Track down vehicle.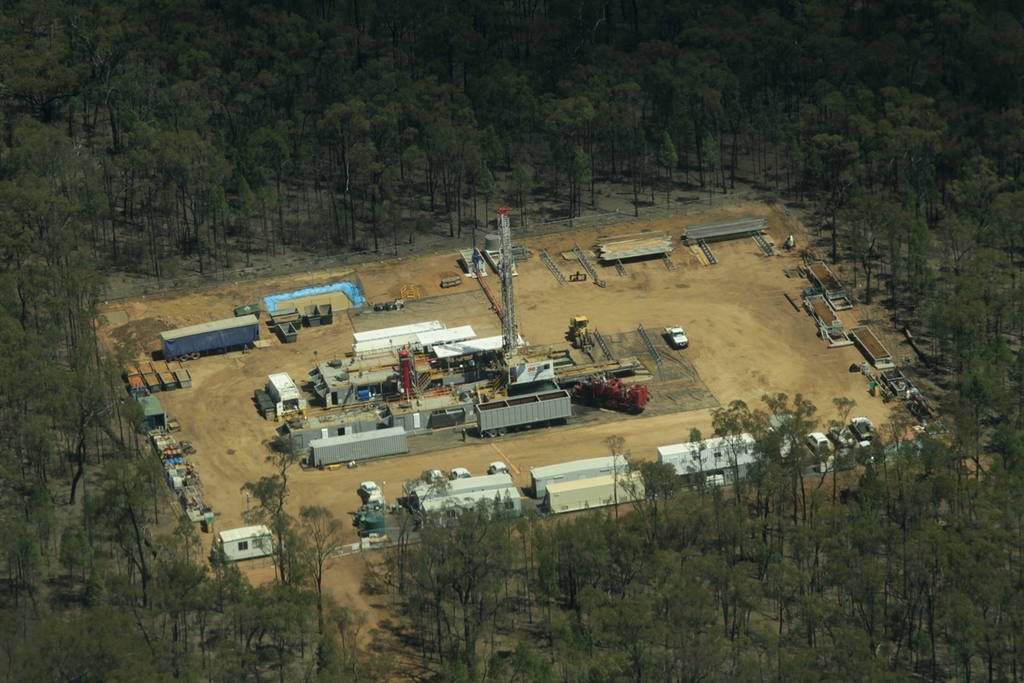
Tracked to [431, 466, 442, 482].
